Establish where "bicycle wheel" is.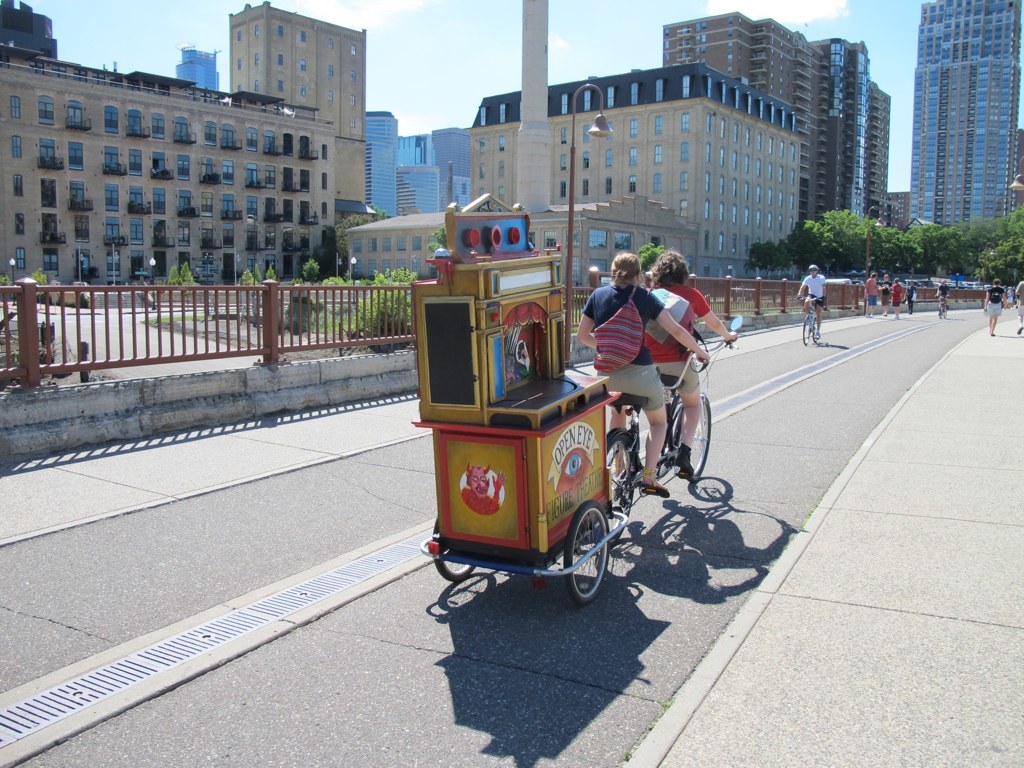
Established at (left=801, top=314, right=812, bottom=348).
